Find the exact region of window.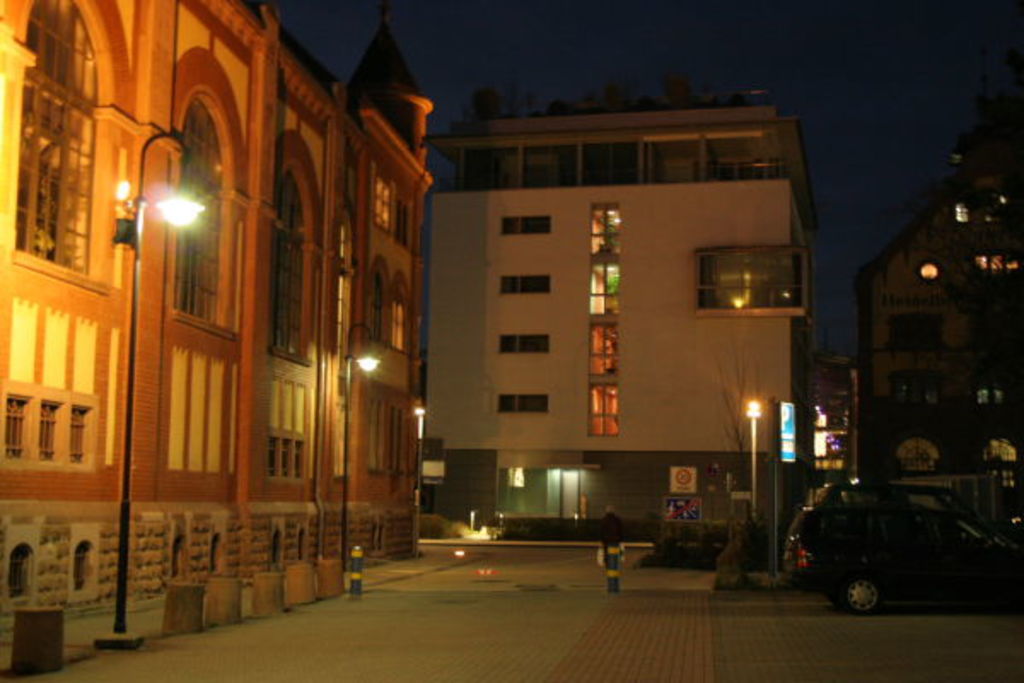
Exact region: detection(65, 403, 90, 468).
